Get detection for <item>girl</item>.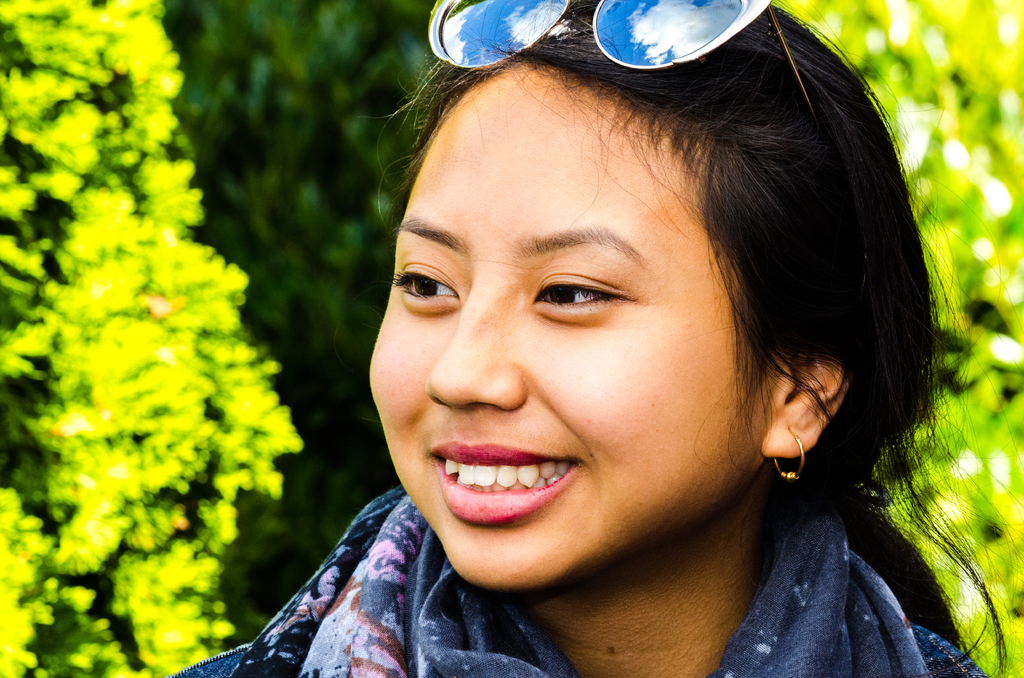
Detection: bbox=[163, 0, 1023, 677].
